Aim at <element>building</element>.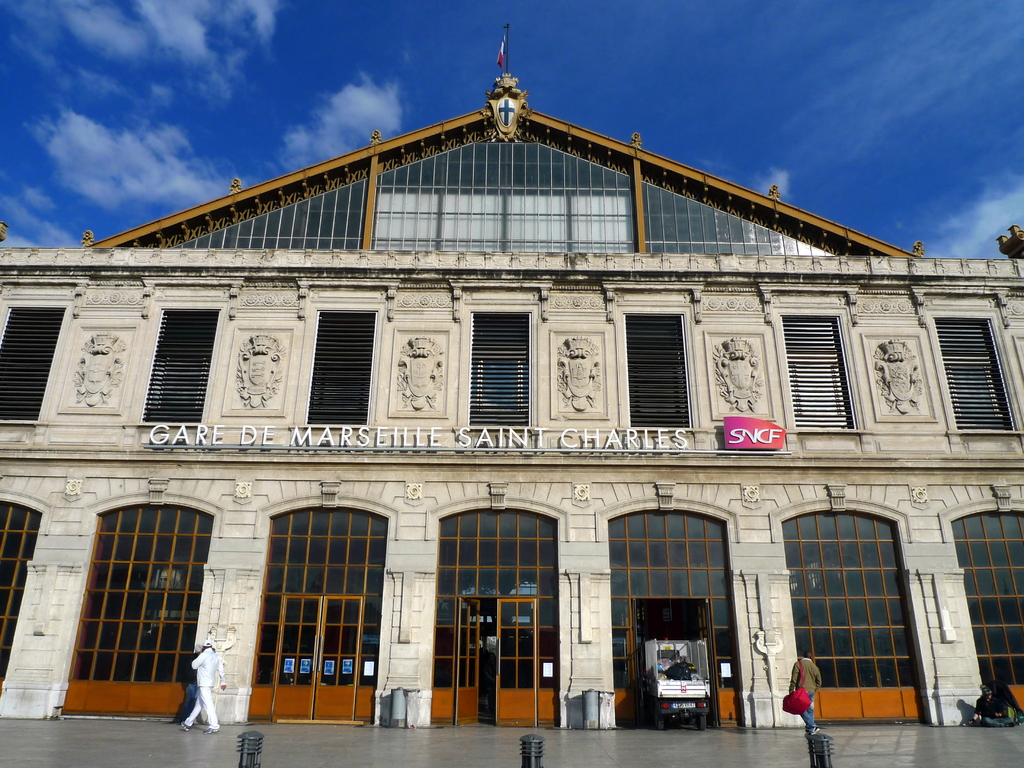
Aimed at [0,17,1023,767].
